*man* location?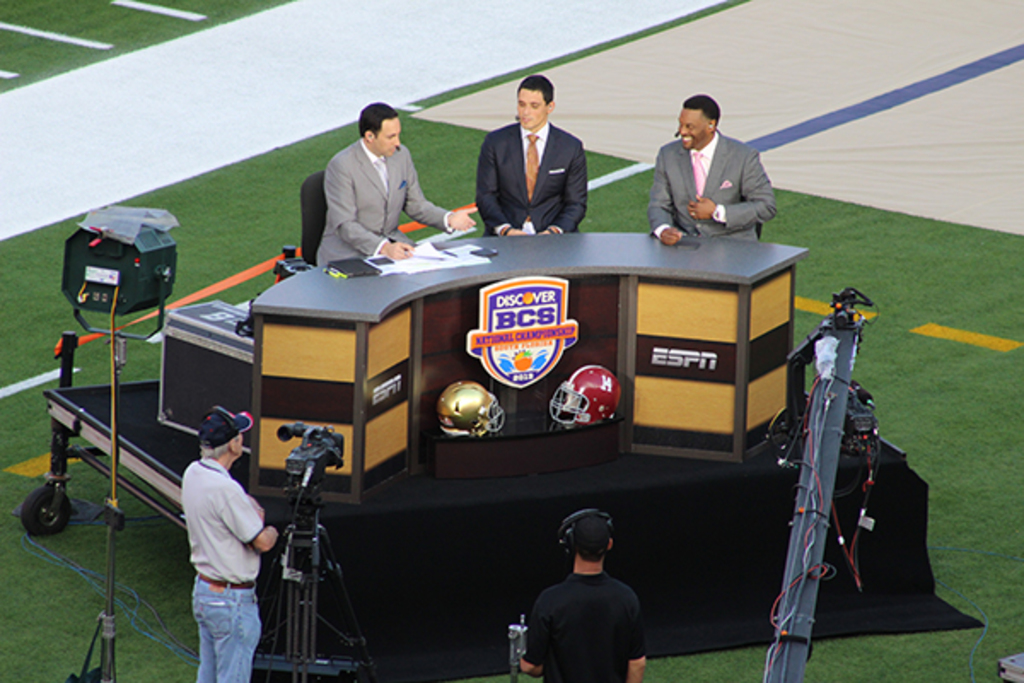
x1=510, y1=516, x2=666, y2=681
